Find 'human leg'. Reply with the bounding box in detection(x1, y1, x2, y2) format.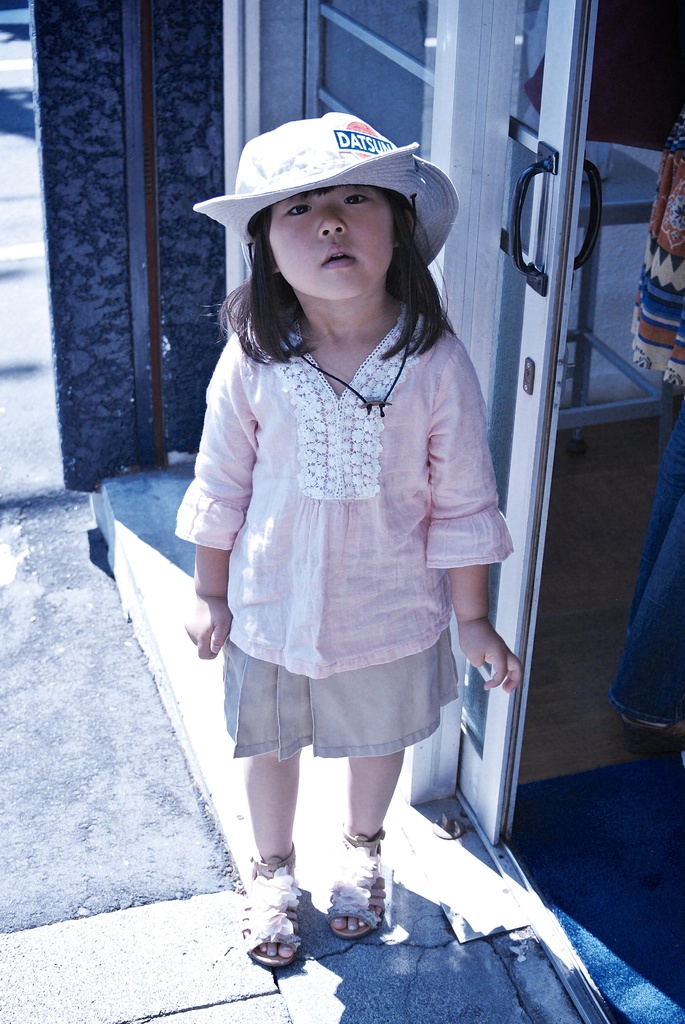
detection(237, 691, 322, 977).
